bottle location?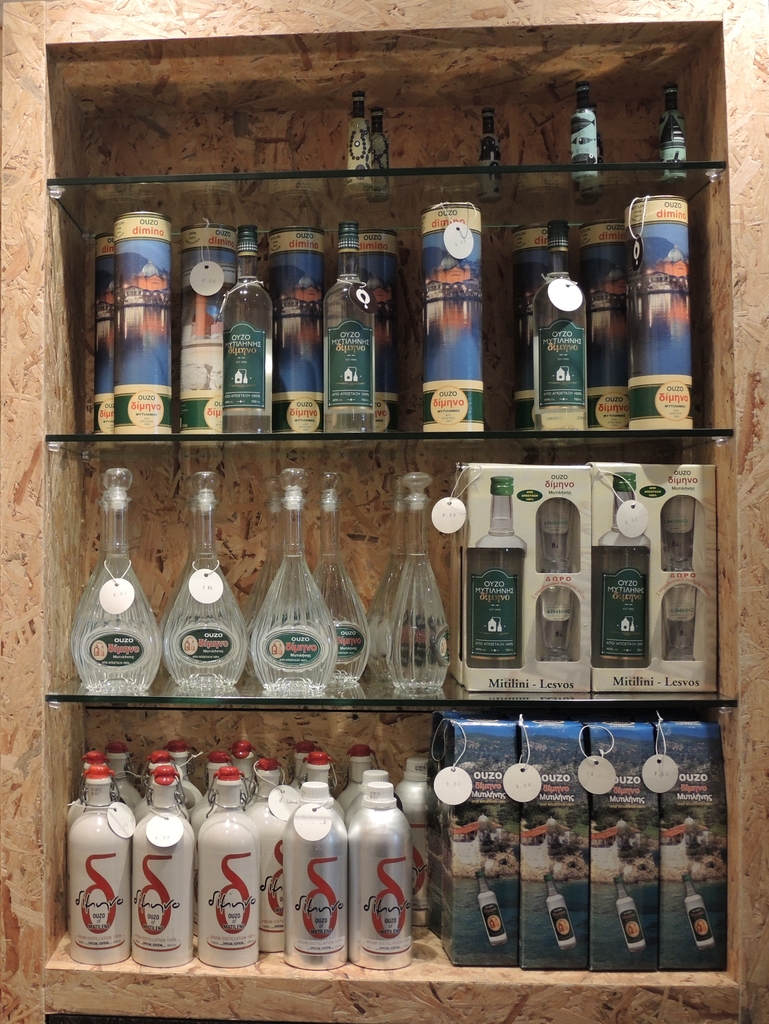
bbox=[349, 88, 373, 202]
